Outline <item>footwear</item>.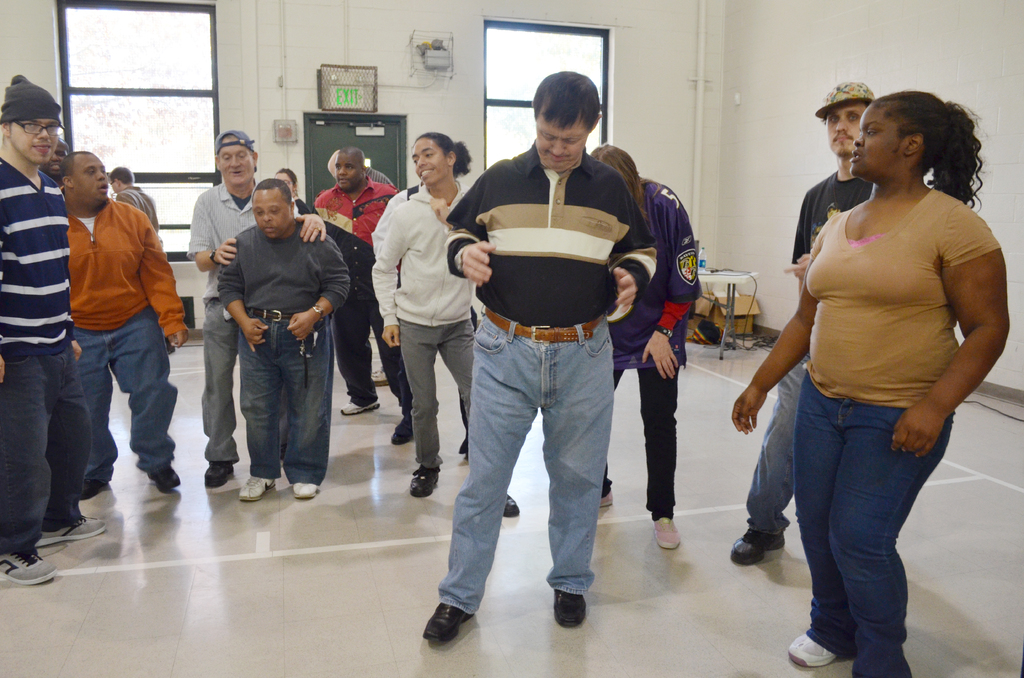
Outline: detection(410, 459, 440, 496).
